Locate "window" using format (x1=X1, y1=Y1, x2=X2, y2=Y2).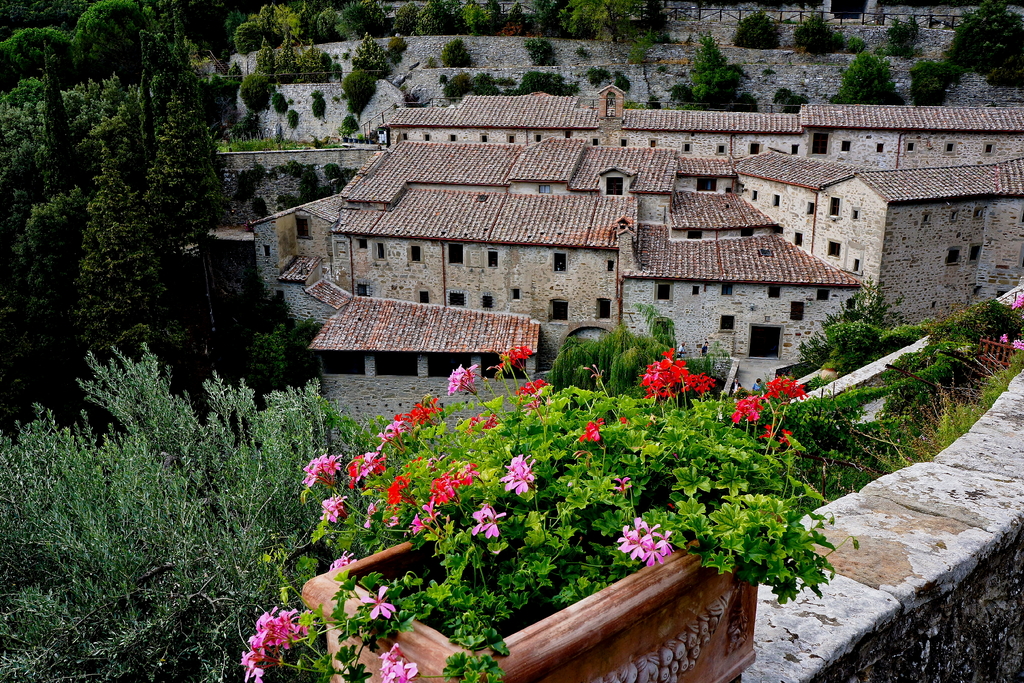
(x1=762, y1=277, x2=789, y2=302).
